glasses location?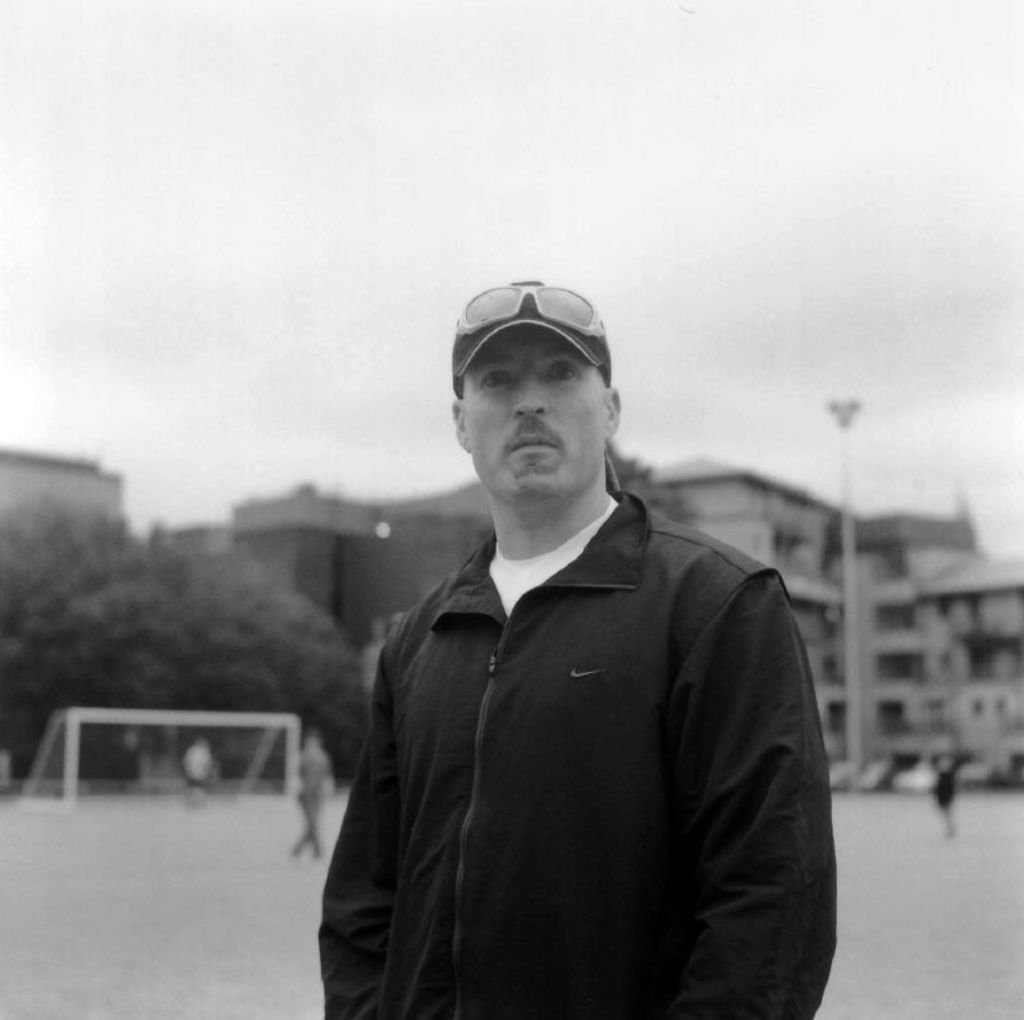
<box>442,282,604,342</box>
